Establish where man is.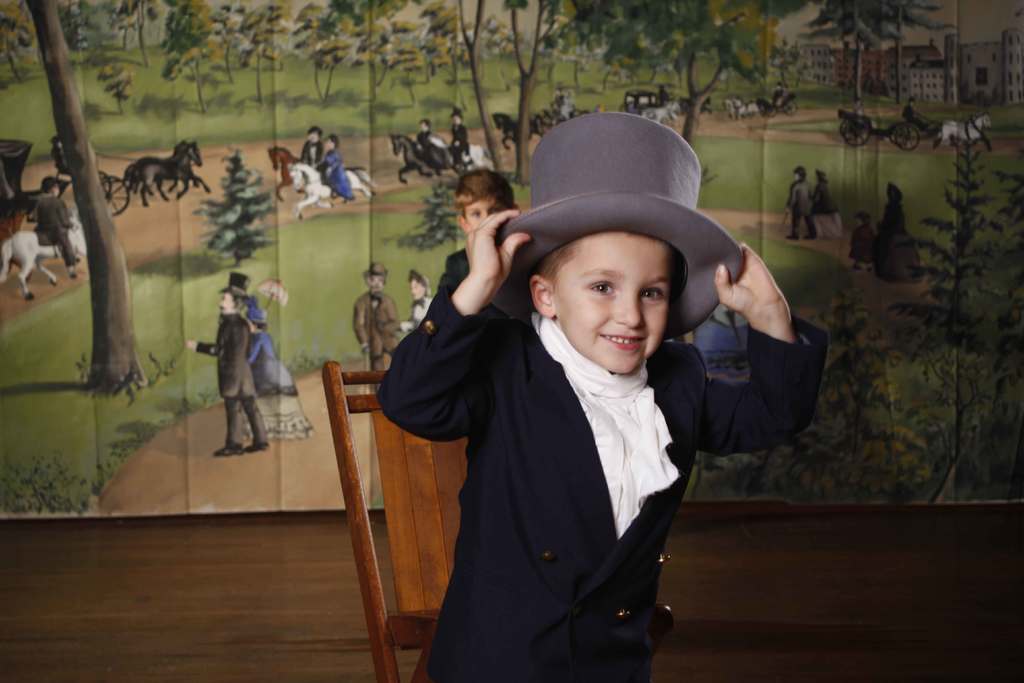
Established at [left=785, top=165, right=819, bottom=243].
